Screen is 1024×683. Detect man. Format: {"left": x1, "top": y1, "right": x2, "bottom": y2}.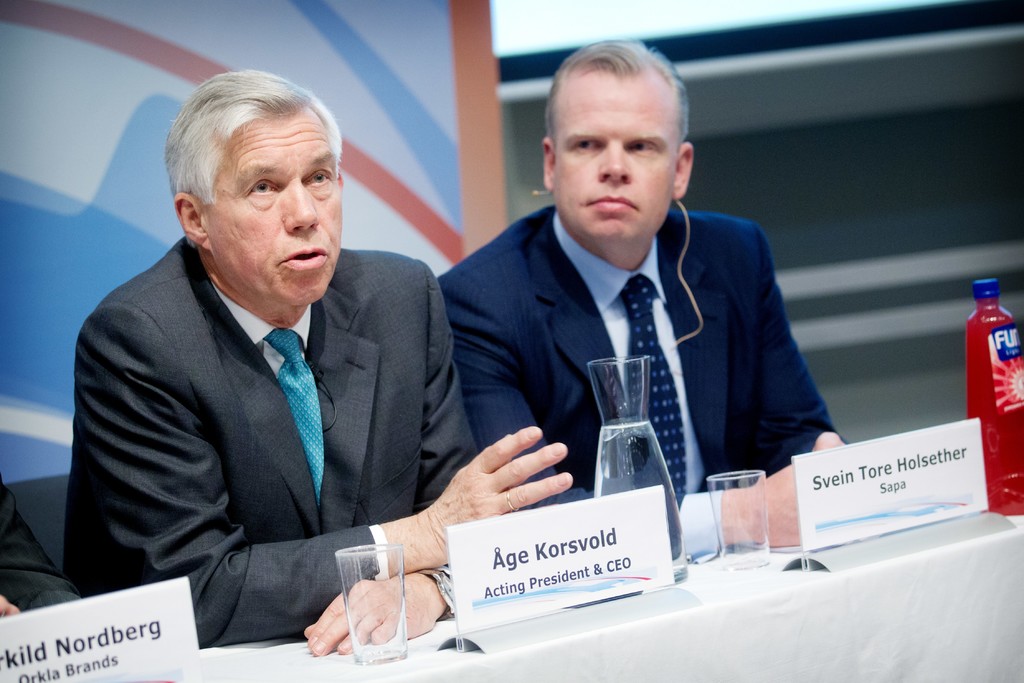
{"left": 72, "top": 85, "right": 477, "bottom": 671}.
